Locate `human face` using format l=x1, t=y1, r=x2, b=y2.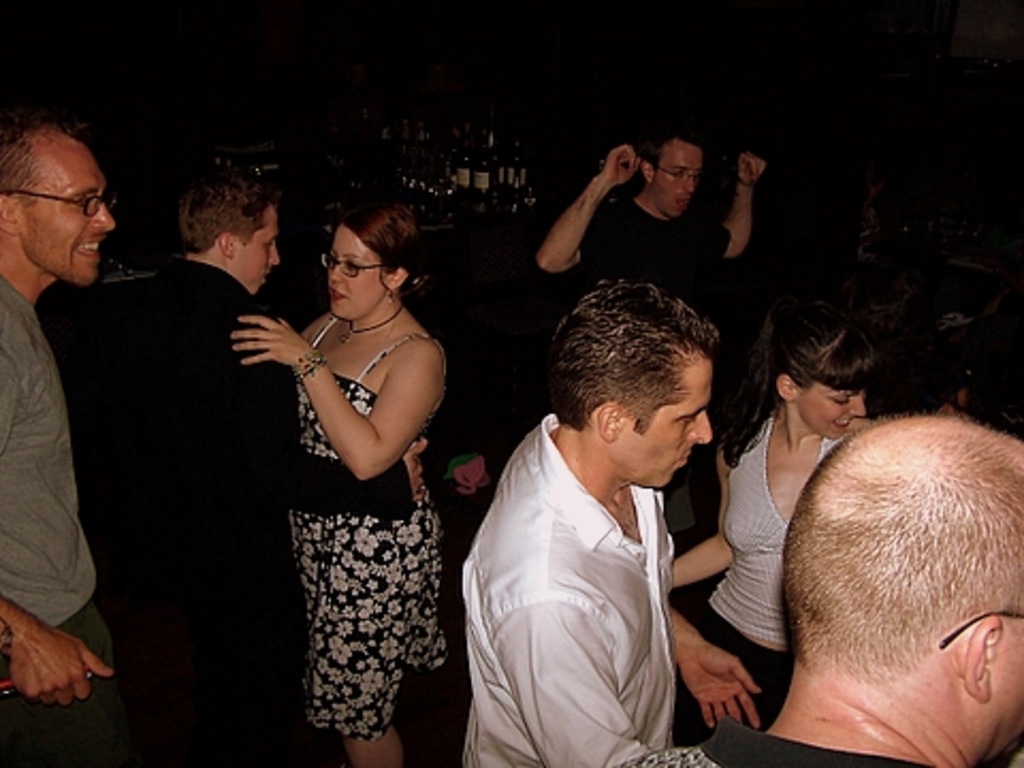
l=233, t=201, r=288, b=294.
